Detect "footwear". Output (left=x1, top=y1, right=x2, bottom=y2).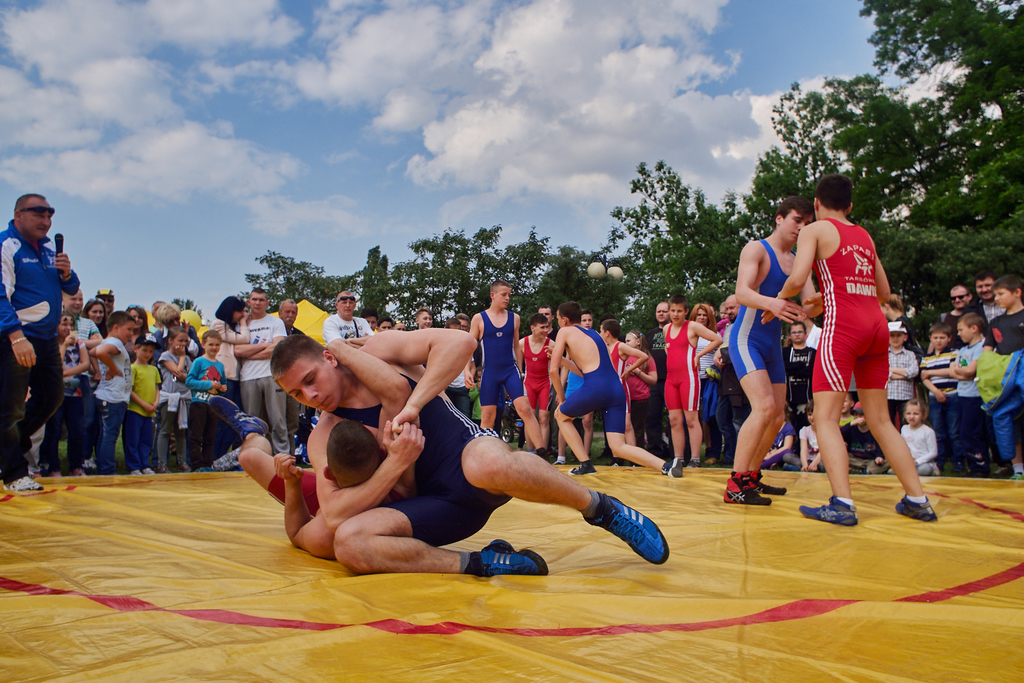
(left=12, top=476, right=43, bottom=493).
